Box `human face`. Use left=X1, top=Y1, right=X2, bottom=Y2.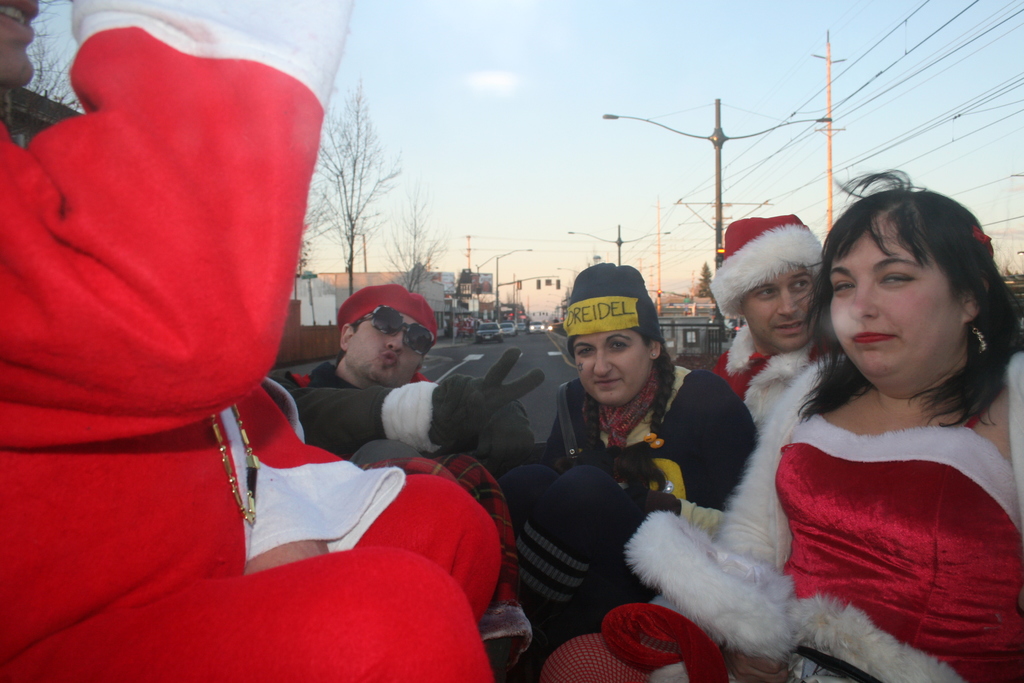
left=829, top=220, right=966, bottom=378.
